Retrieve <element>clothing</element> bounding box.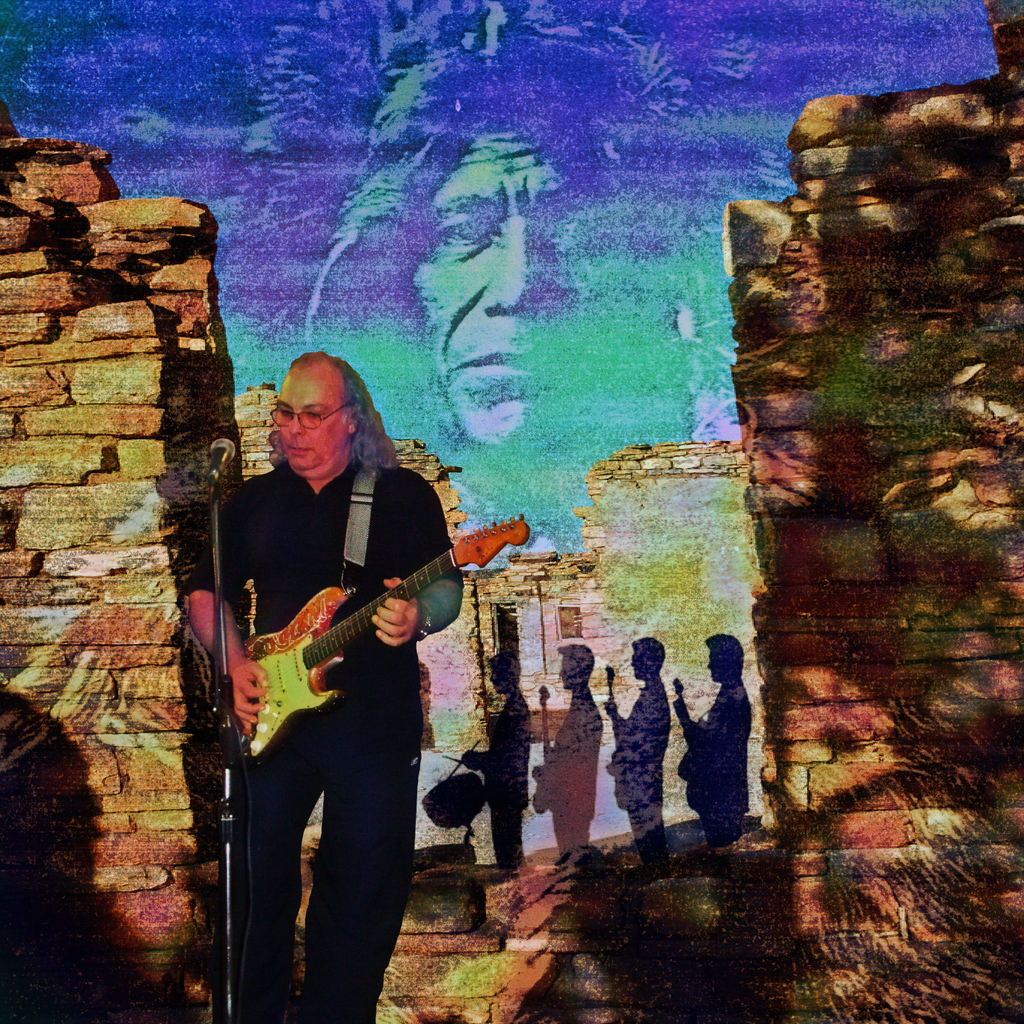
Bounding box: 672, 671, 746, 840.
